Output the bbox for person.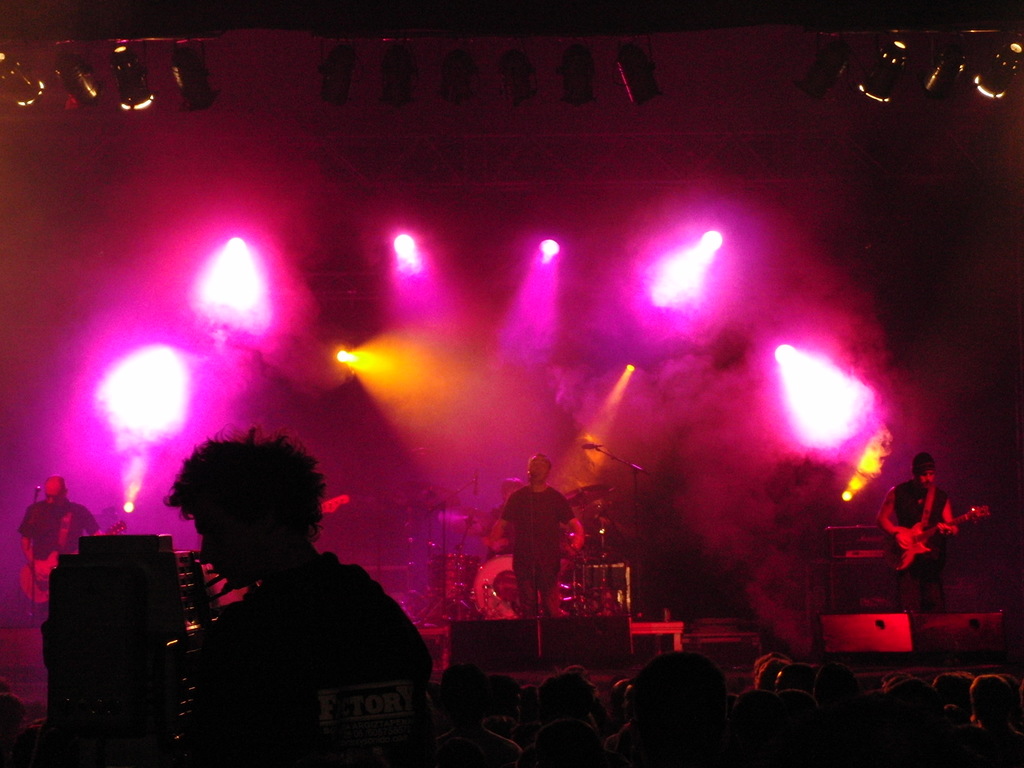
502 451 582 628.
